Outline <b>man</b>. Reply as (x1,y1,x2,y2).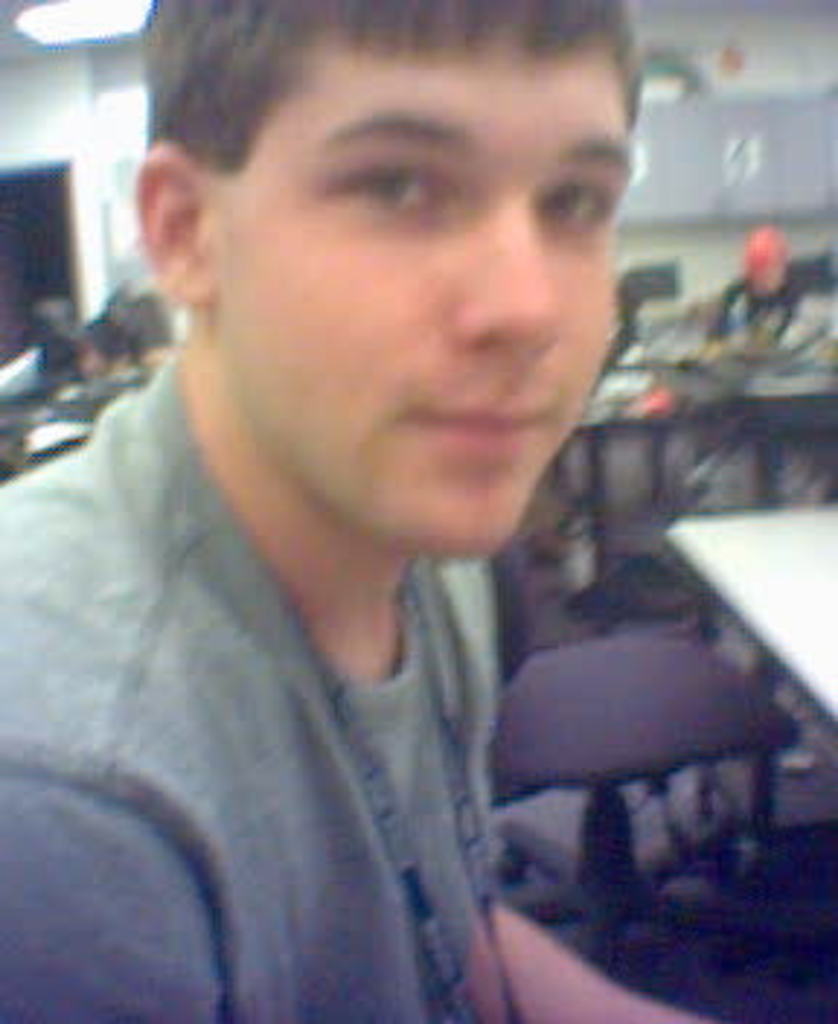
(0,0,727,1021).
